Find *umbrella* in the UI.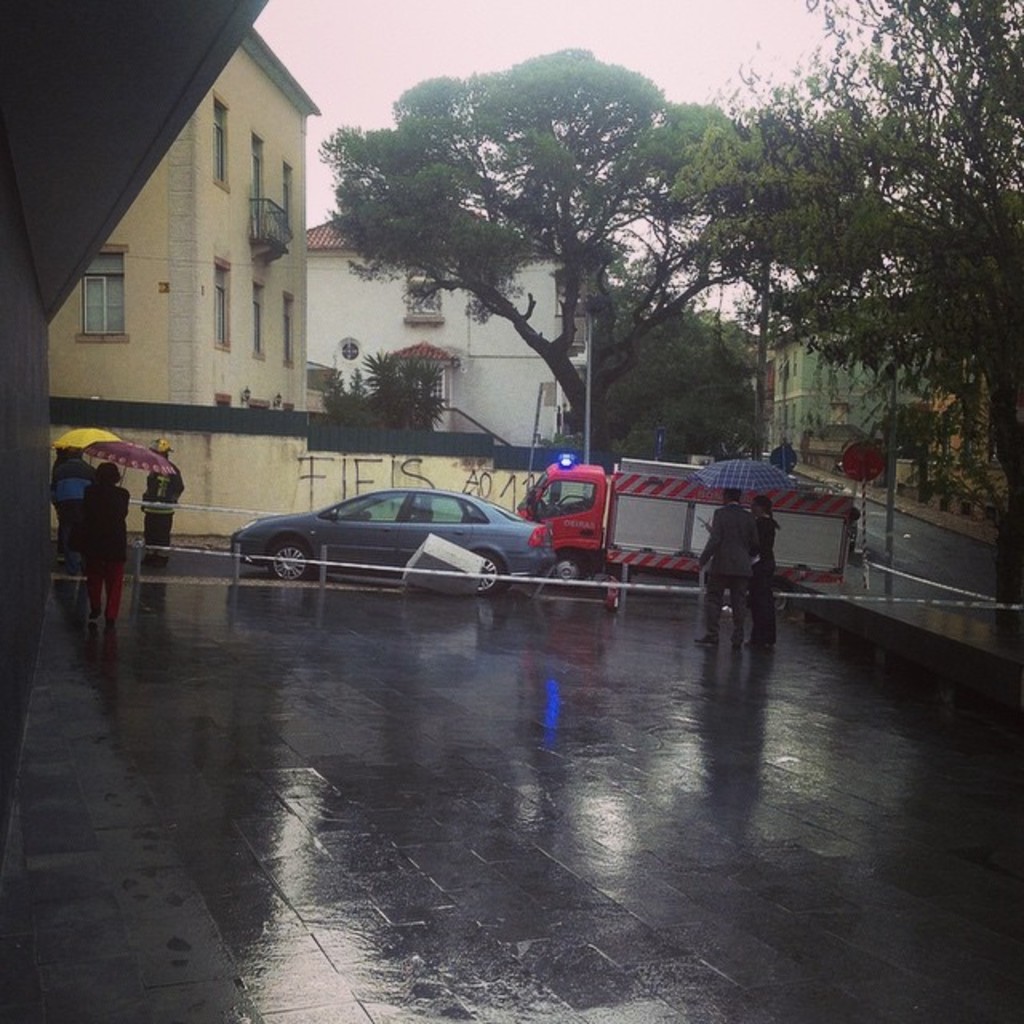
UI element at [left=86, top=437, right=178, bottom=485].
